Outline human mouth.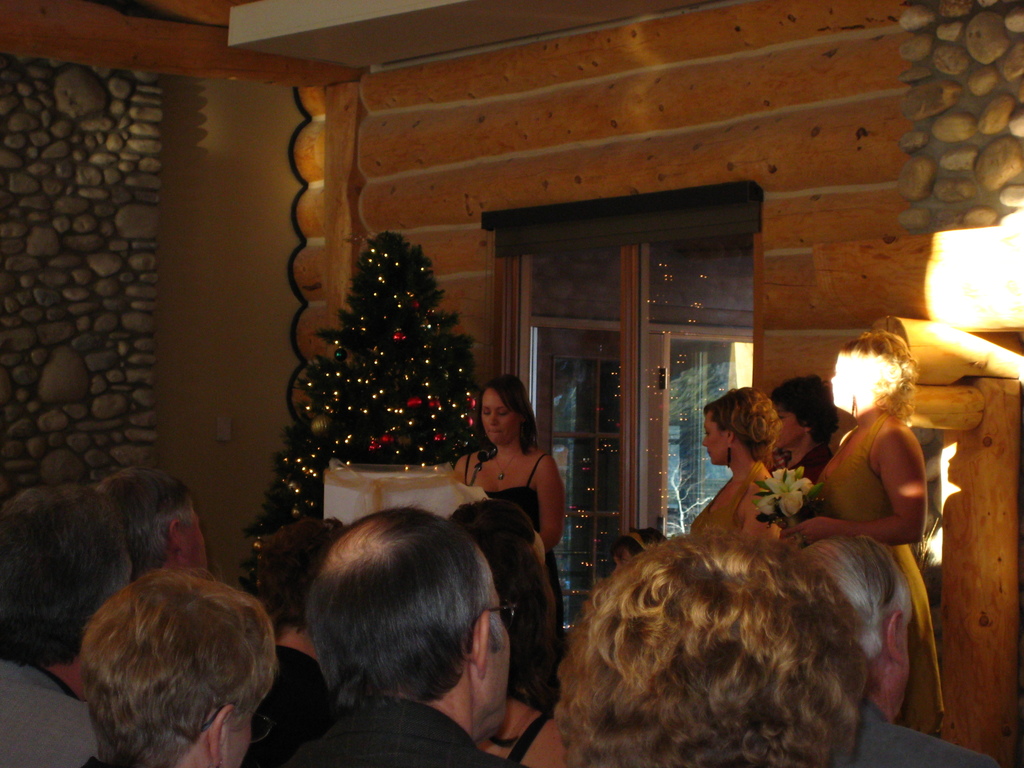
Outline: bbox=[488, 430, 504, 439].
